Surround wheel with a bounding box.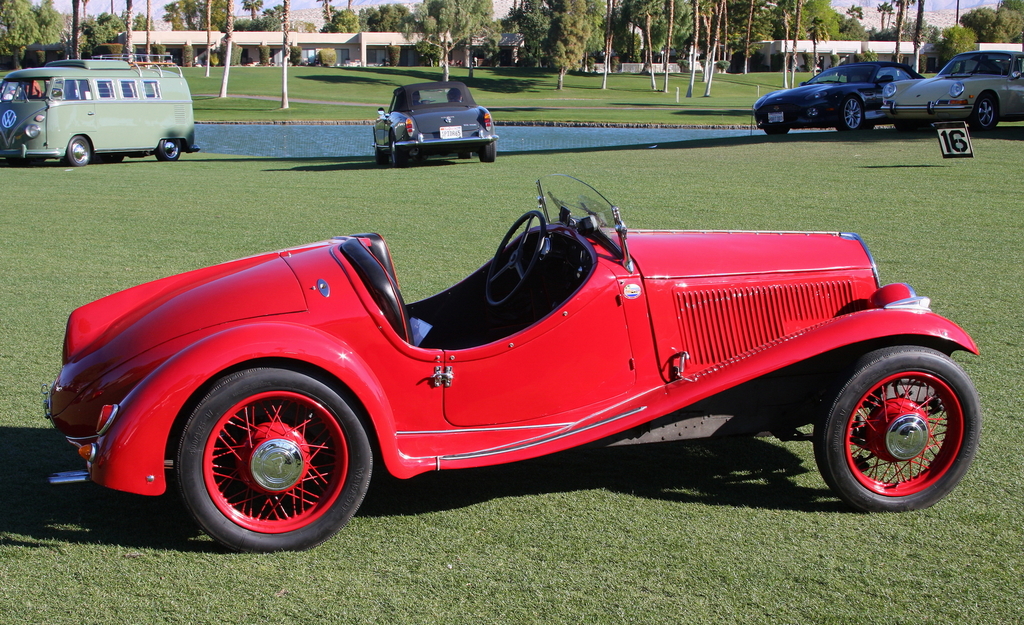
462/150/478/158.
